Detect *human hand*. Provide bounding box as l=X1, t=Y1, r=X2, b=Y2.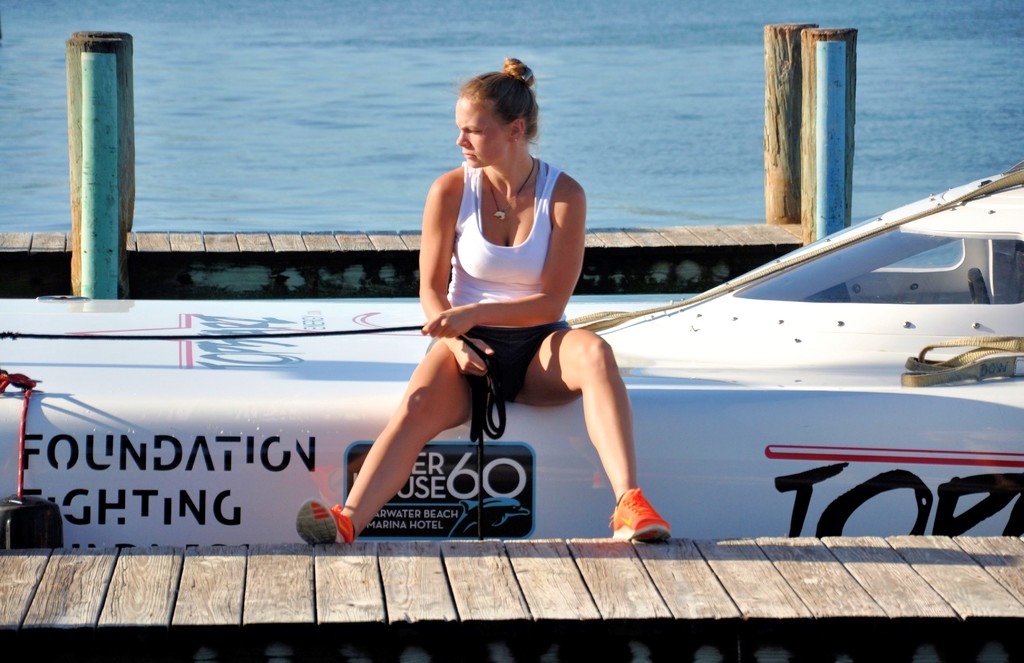
l=448, t=334, r=495, b=379.
